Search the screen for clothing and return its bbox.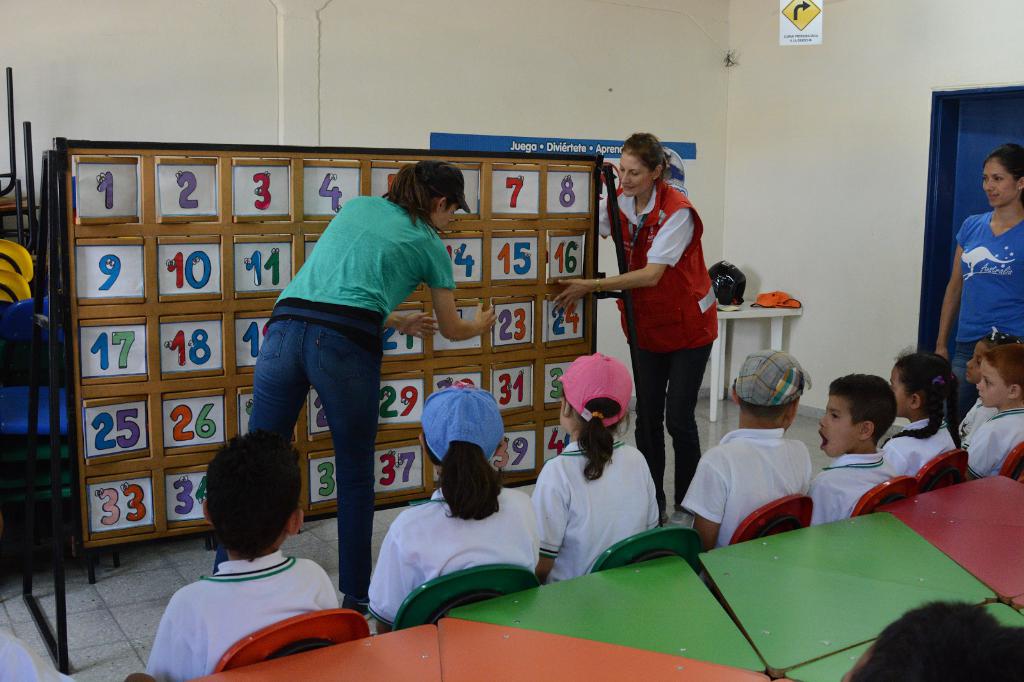
Found: left=955, top=203, right=1023, bottom=425.
